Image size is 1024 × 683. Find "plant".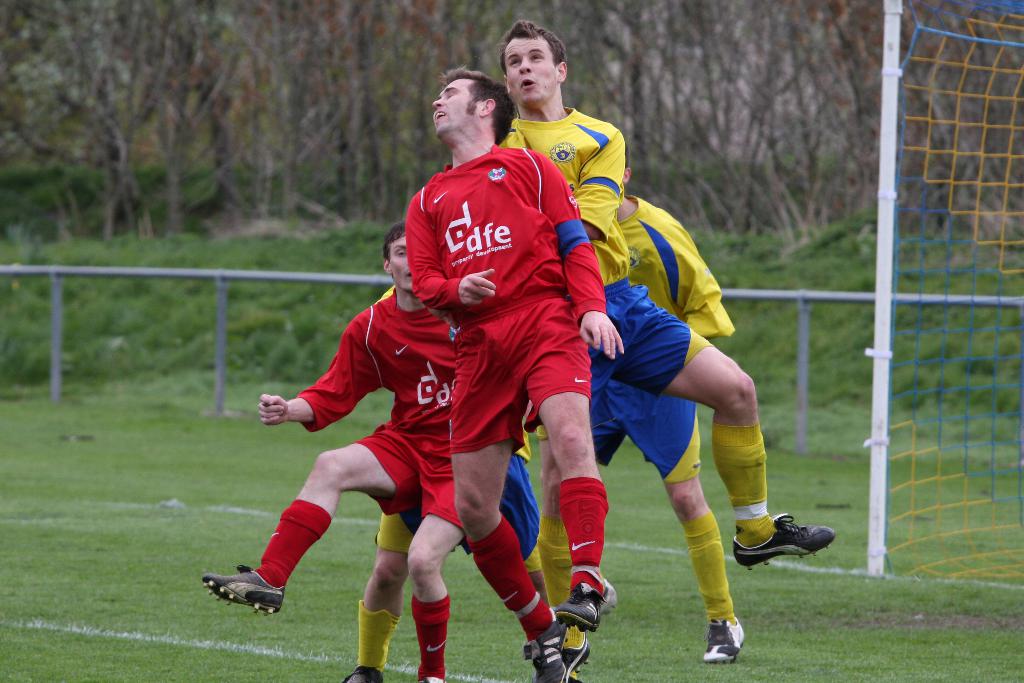
0, 197, 1023, 417.
